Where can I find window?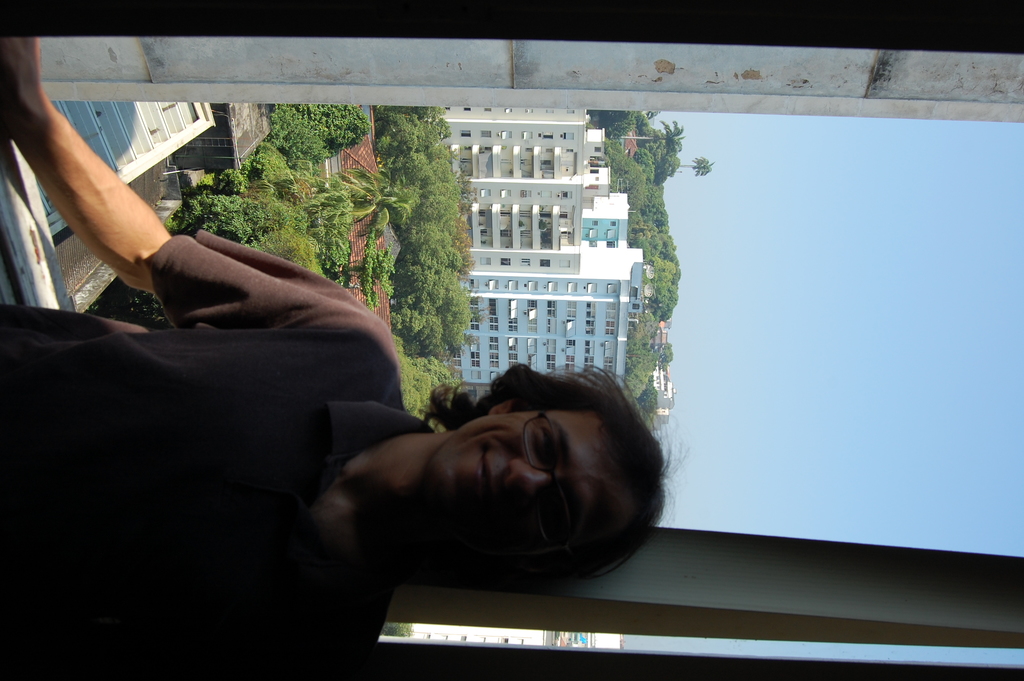
You can find it at <bbox>508, 338, 516, 353</bbox>.
